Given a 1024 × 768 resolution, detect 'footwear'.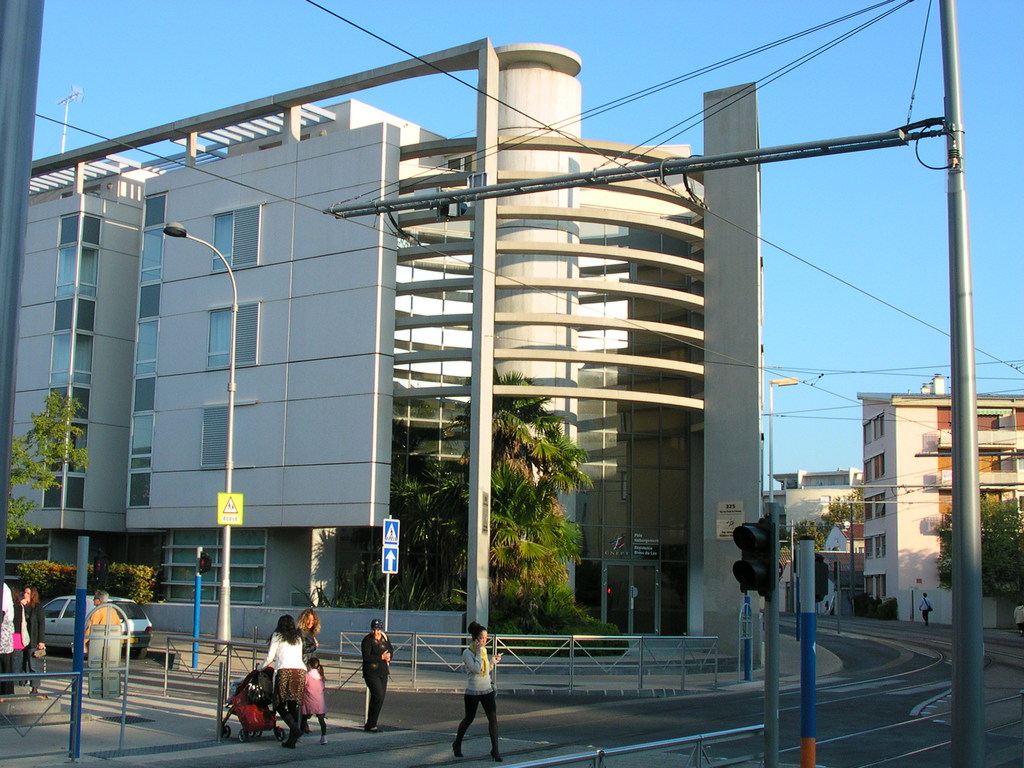
left=366, top=719, right=380, bottom=732.
